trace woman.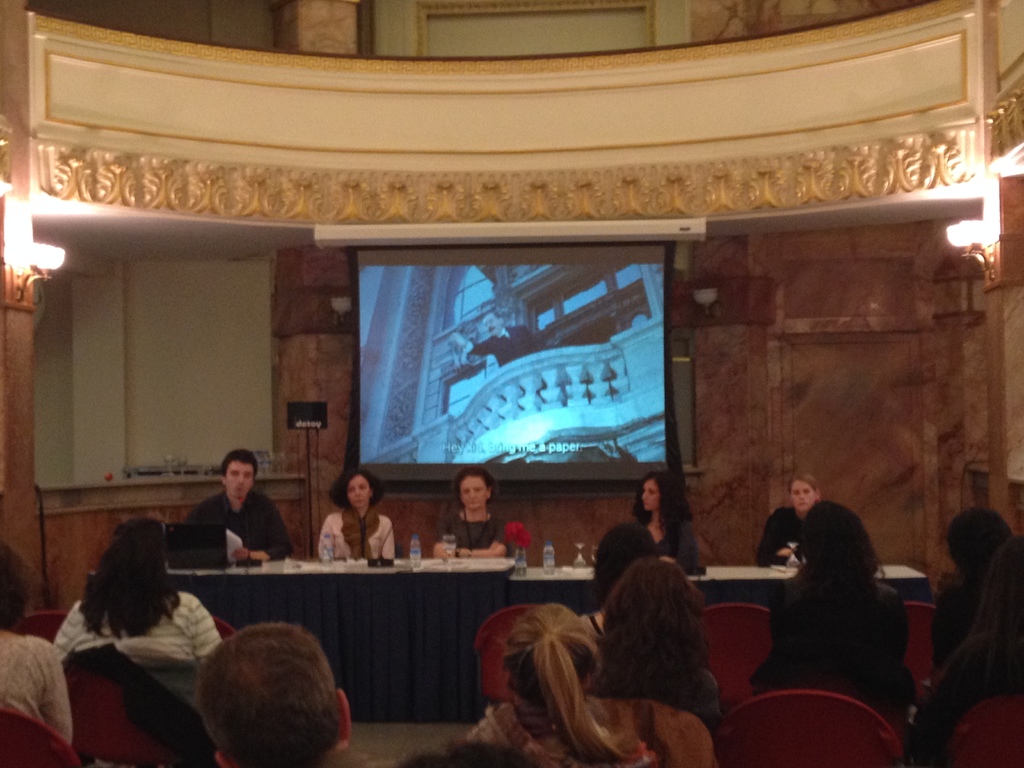
Traced to 464:600:655:767.
